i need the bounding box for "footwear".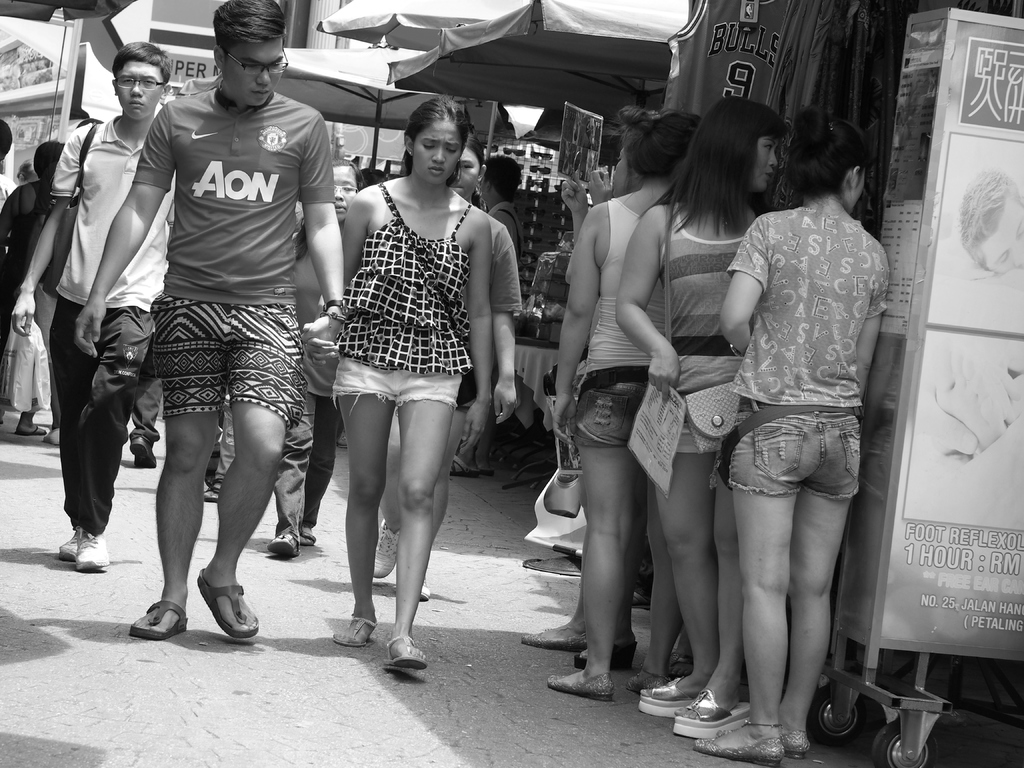
Here it is: 266,531,301,563.
